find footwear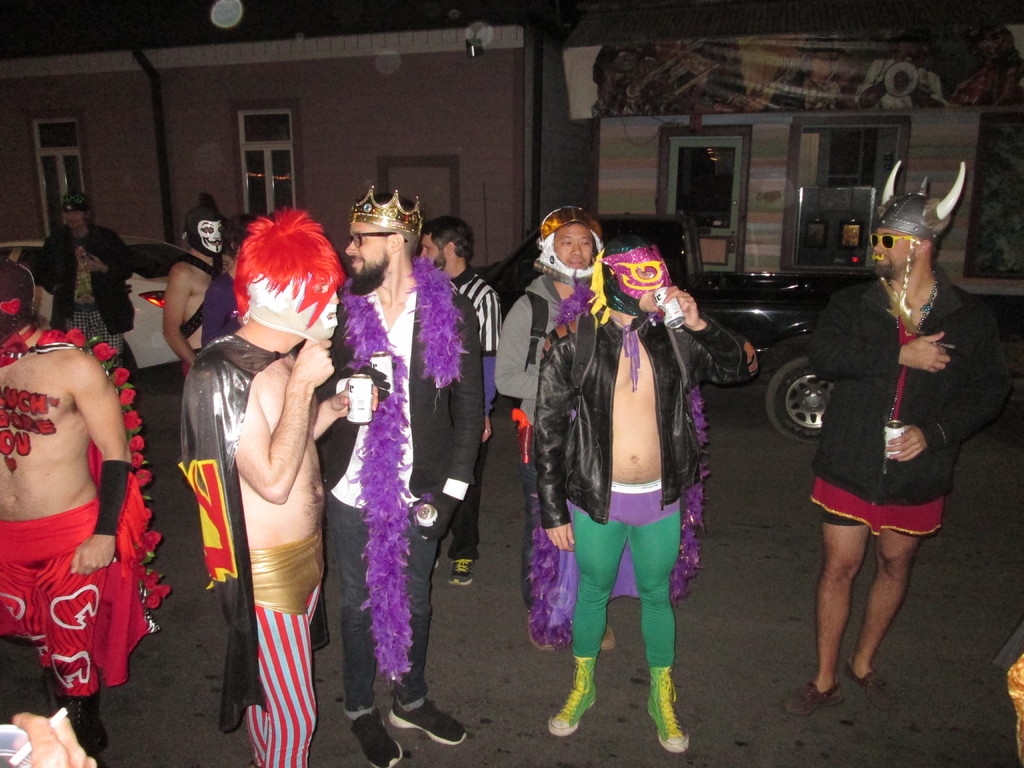
552, 645, 609, 757
